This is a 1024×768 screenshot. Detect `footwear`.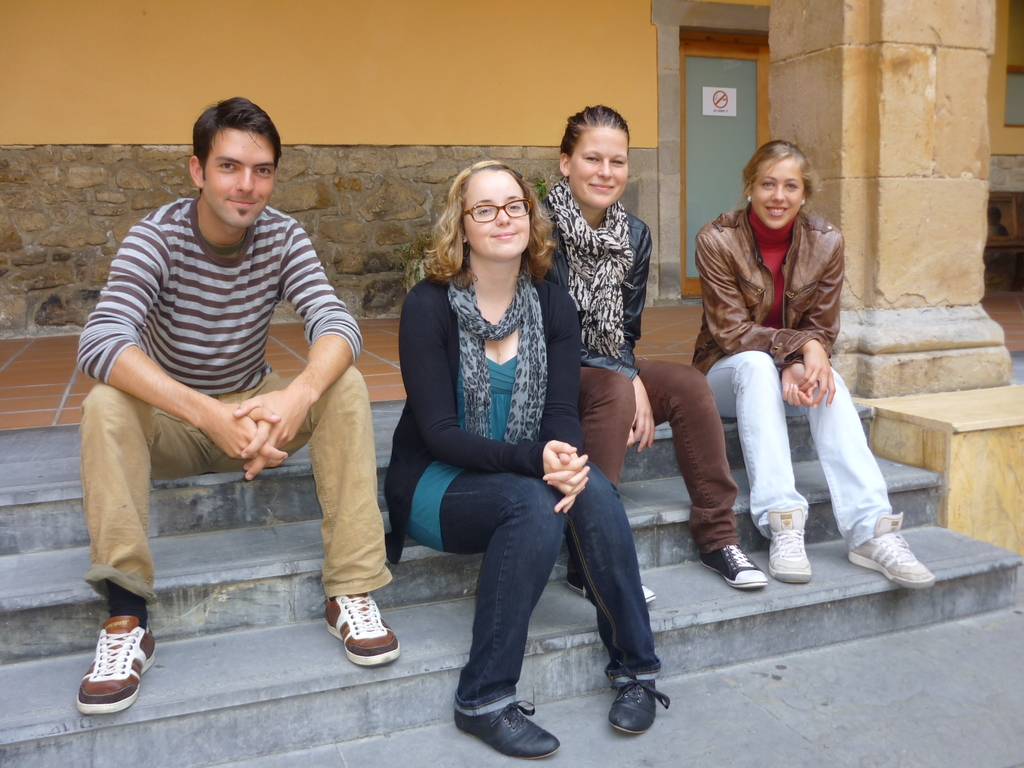
<bbox>697, 545, 761, 600</bbox>.
